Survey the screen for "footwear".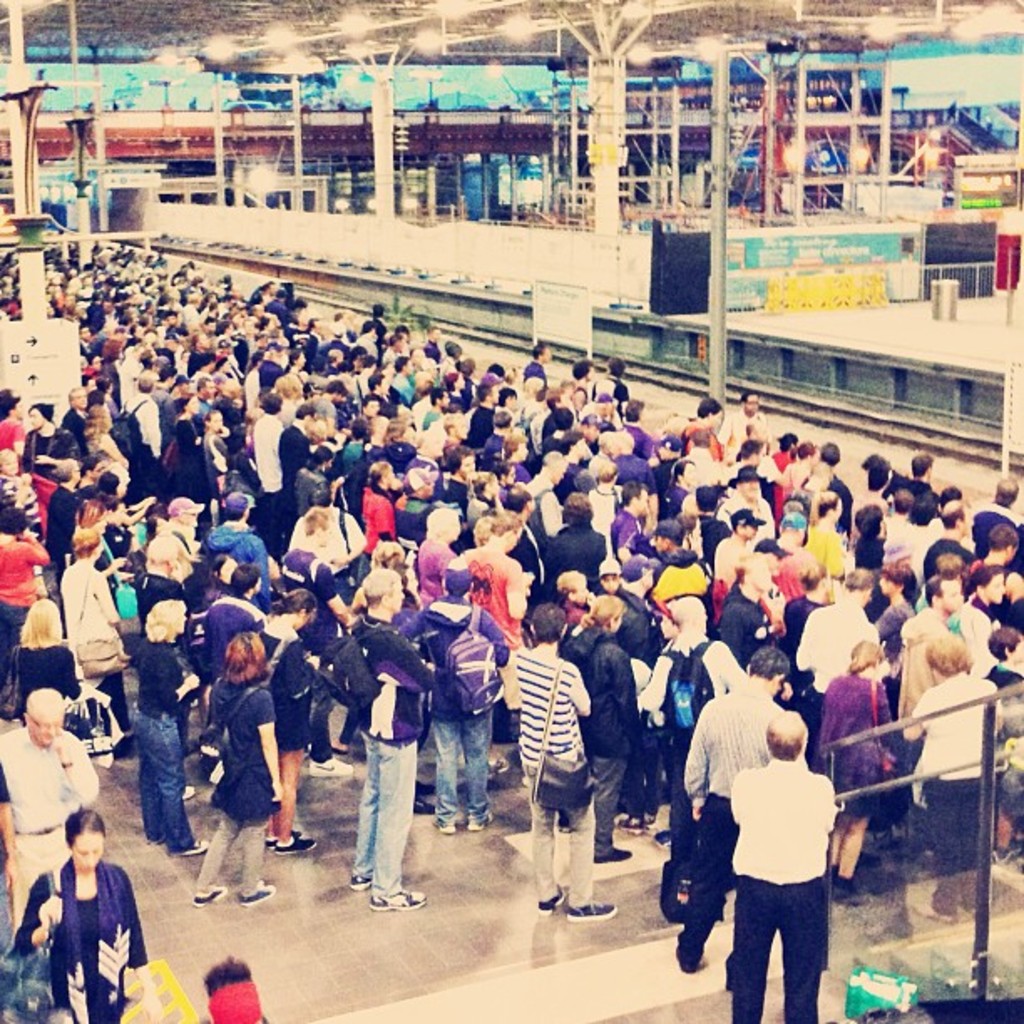
Survey found: [614, 815, 644, 835].
